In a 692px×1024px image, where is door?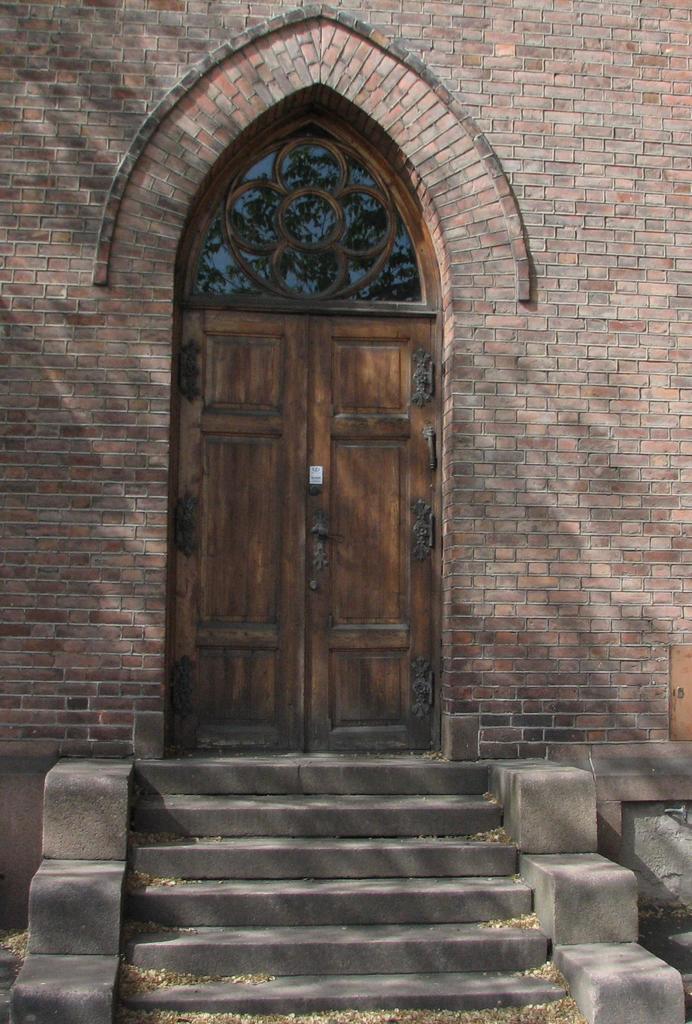
309/312/437/749.
